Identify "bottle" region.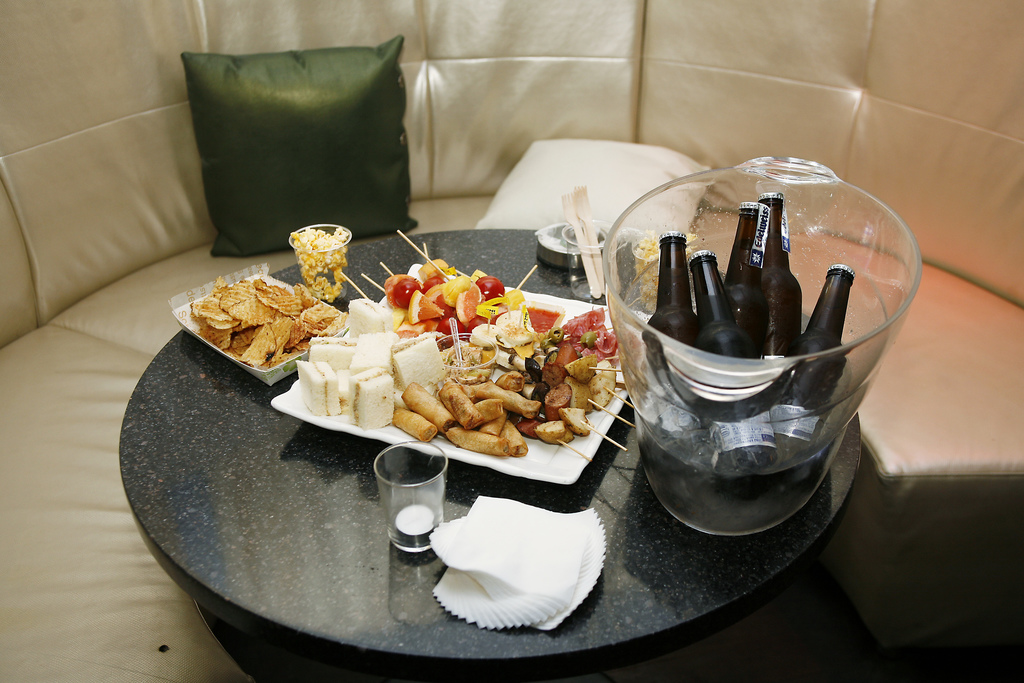
Region: 721, 200, 774, 364.
